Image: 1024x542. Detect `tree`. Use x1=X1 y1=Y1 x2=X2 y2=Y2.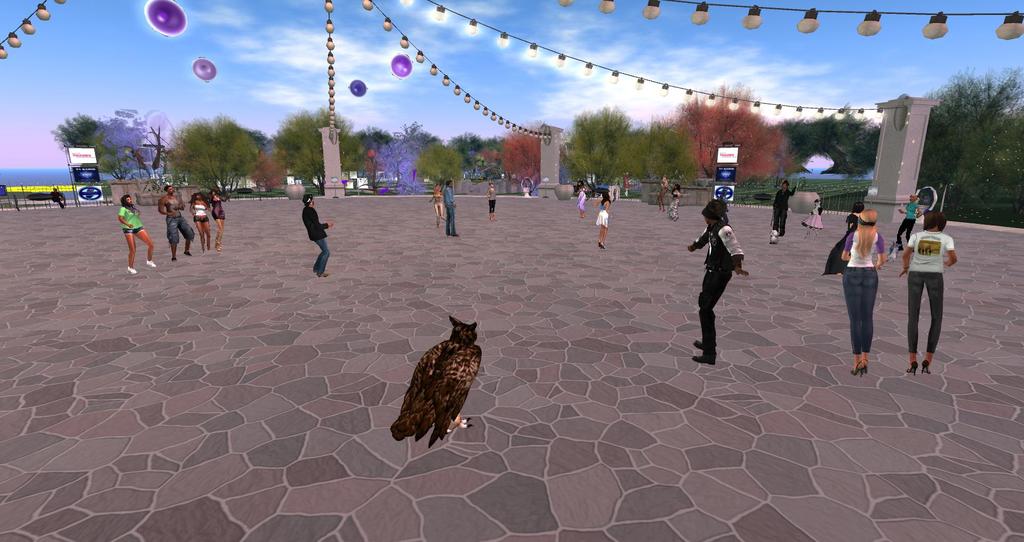
x1=344 y1=130 x2=547 y2=197.
